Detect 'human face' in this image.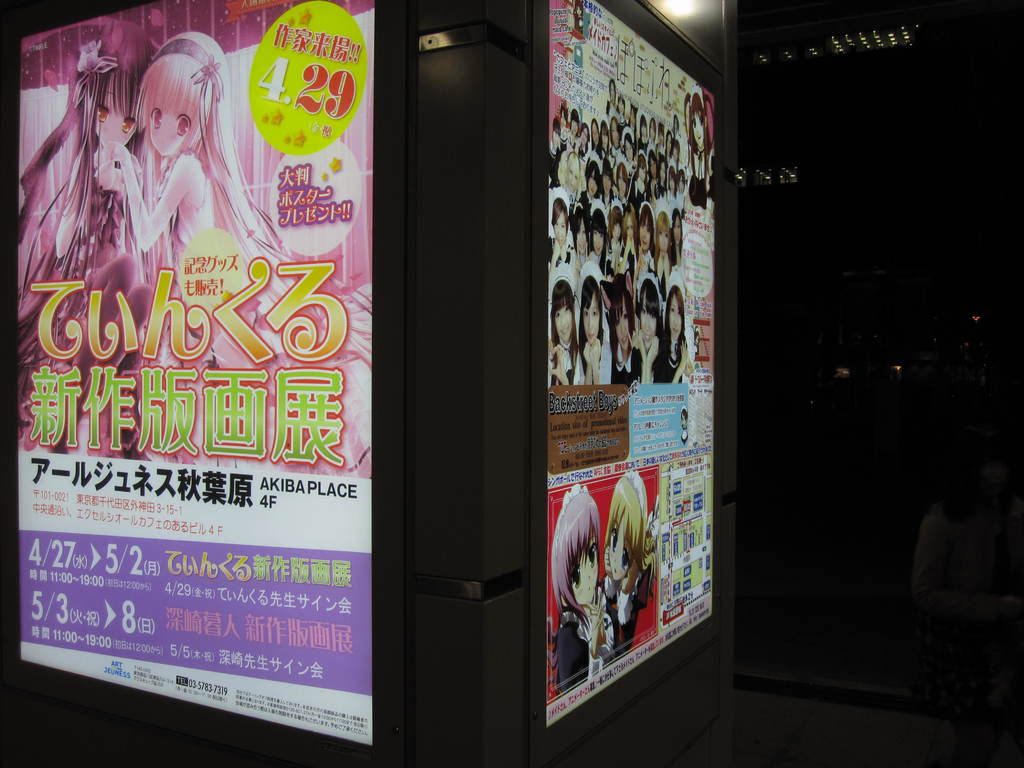
Detection: 572,534,598,600.
